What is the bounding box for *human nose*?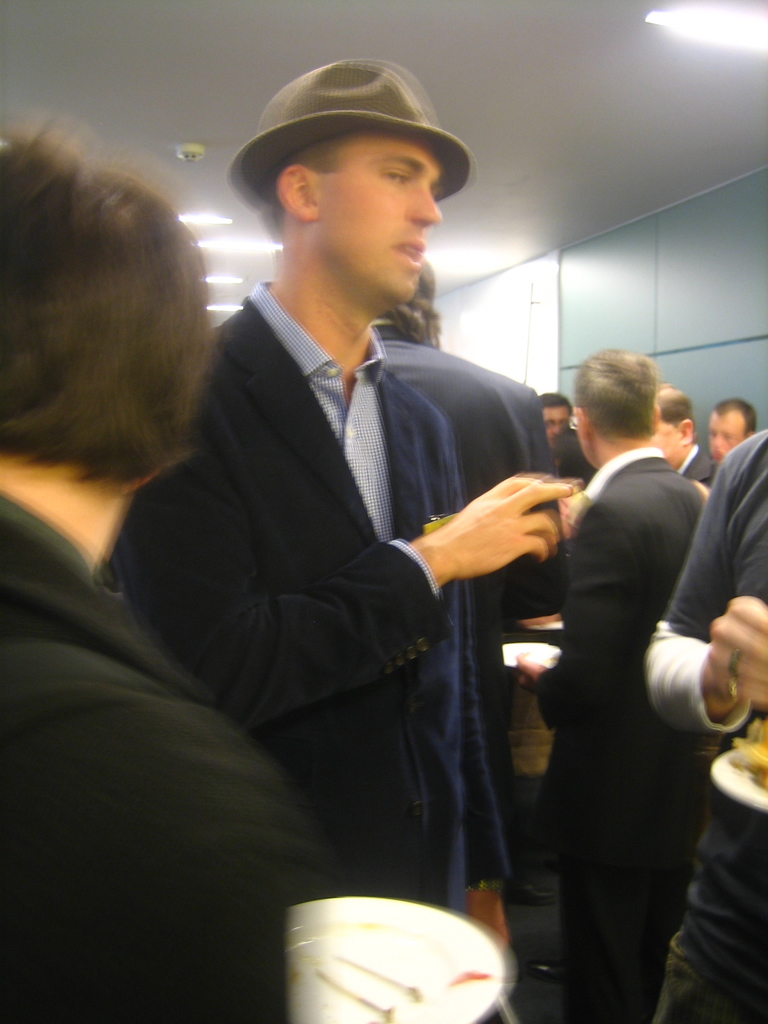
box=[406, 188, 442, 220].
